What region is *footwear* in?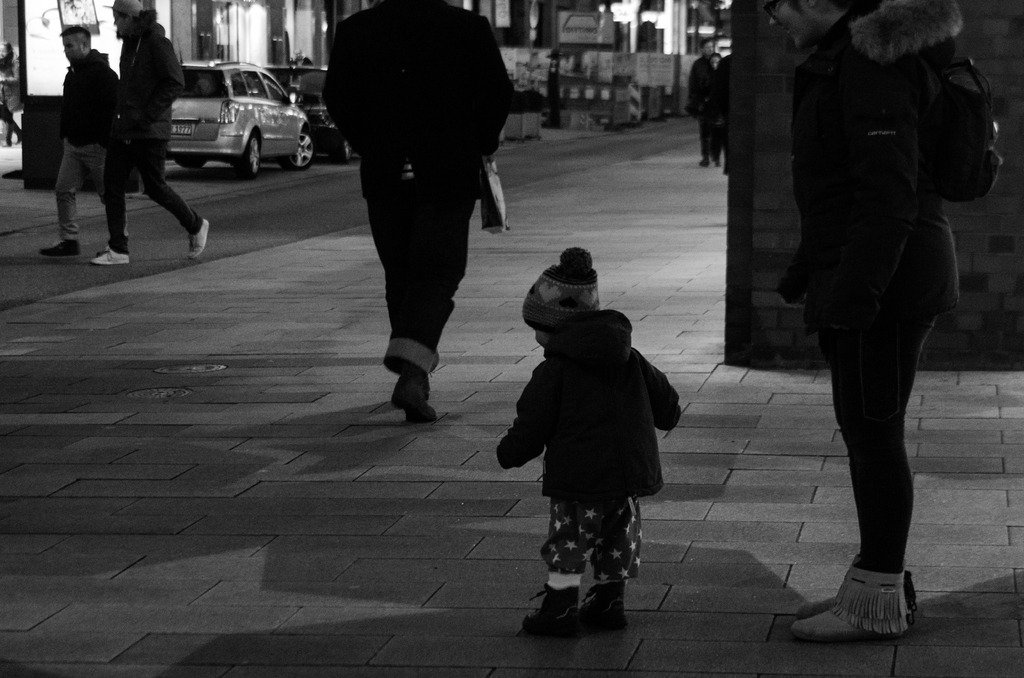
bbox(91, 239, 145, 269).
